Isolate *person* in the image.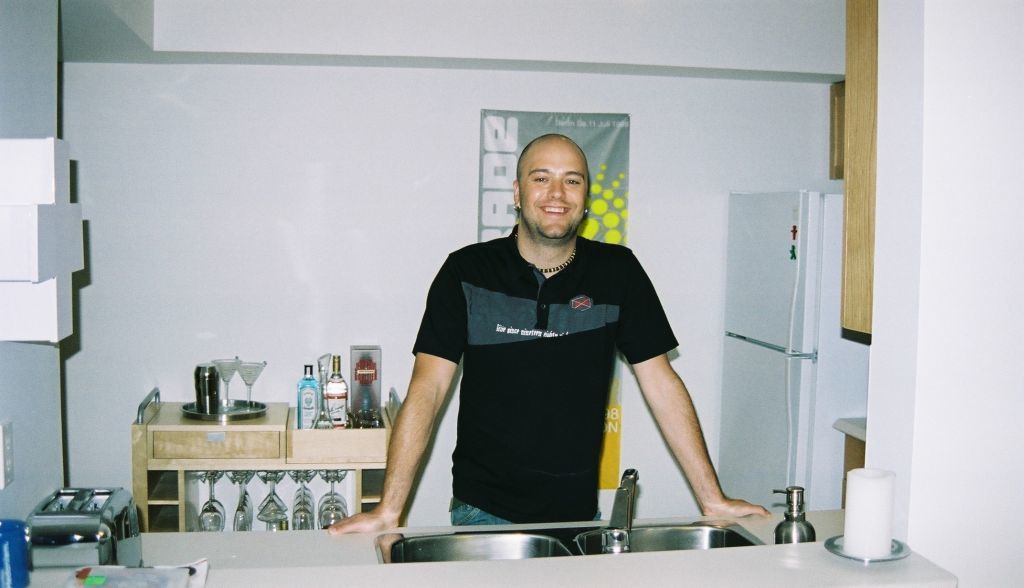
Isolated region: 374/147/714/556.
